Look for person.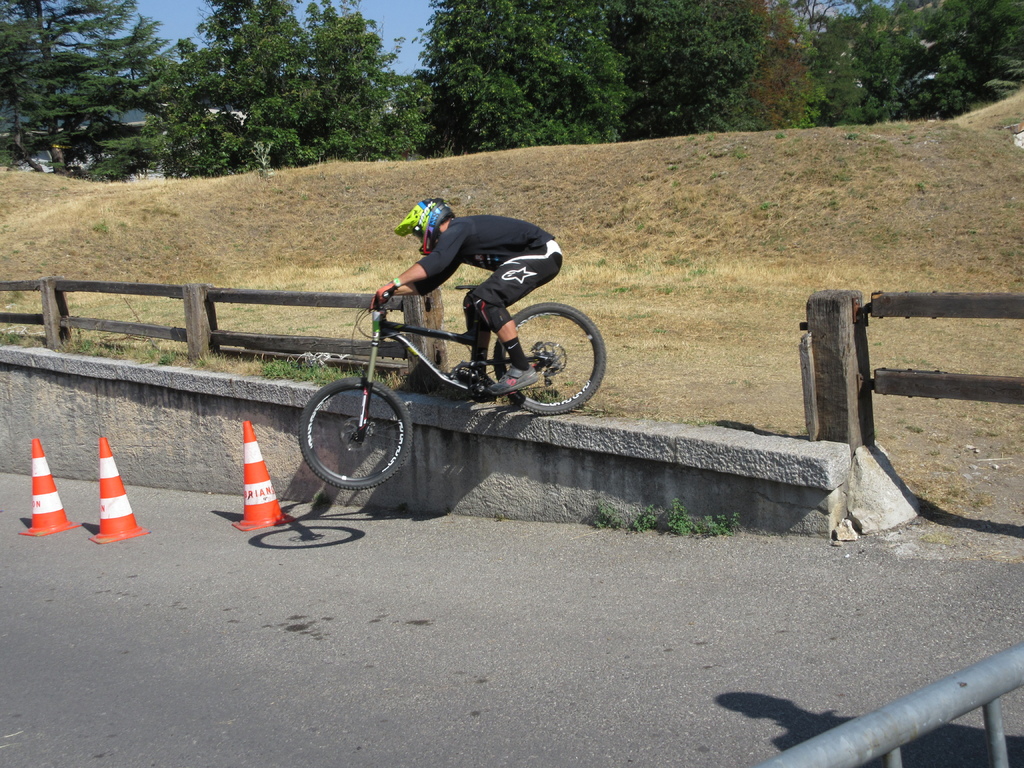
Found: {"left": 374, "top": 193, "right": 563, "bottom": 401}.
